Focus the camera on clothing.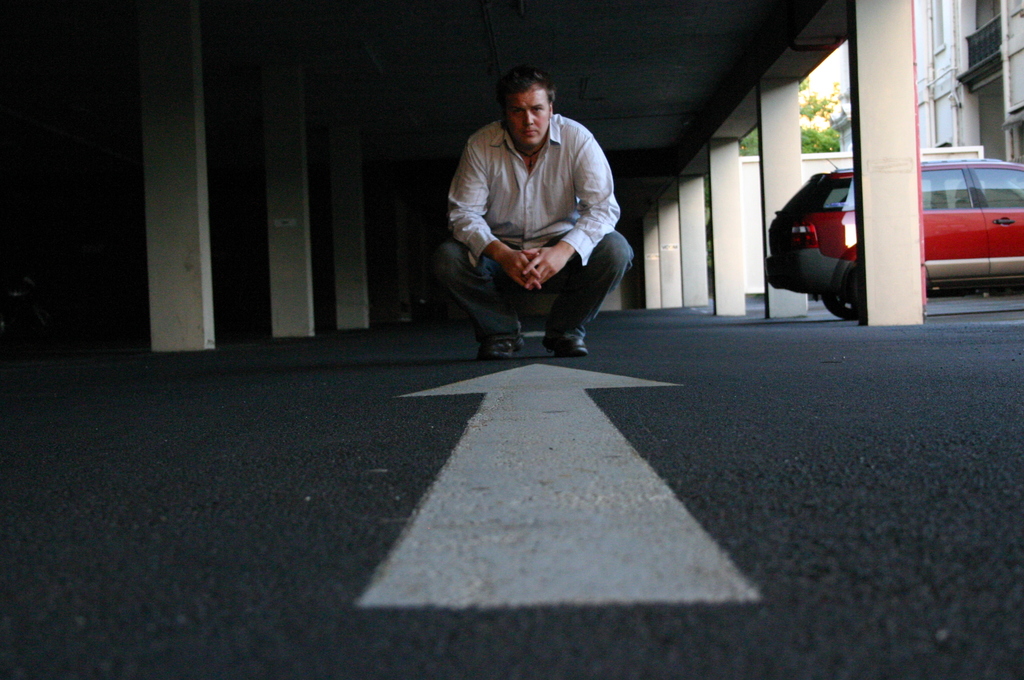
Focus region: {"x1": 444, "y1": 88, "x2": 636, "y2": 336}.
